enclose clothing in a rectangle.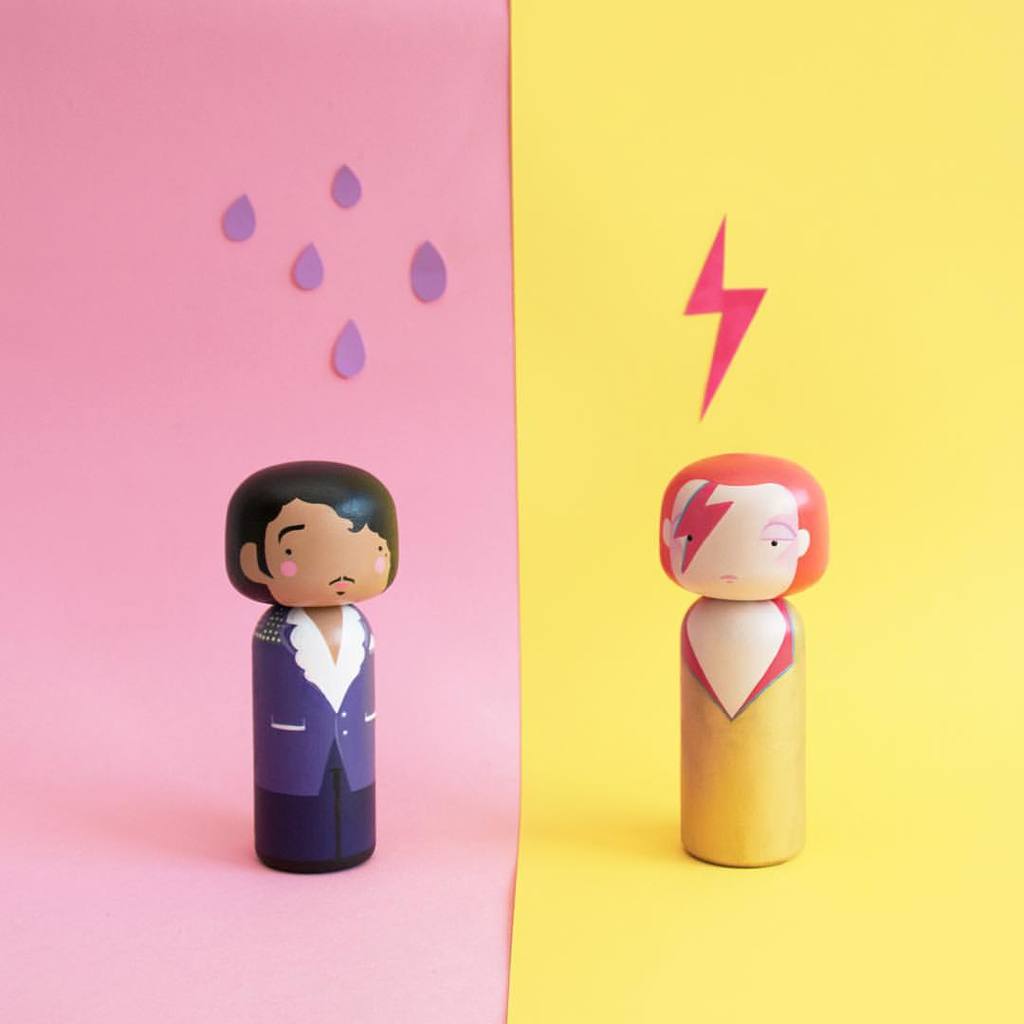
255, 604, 381, 875.
